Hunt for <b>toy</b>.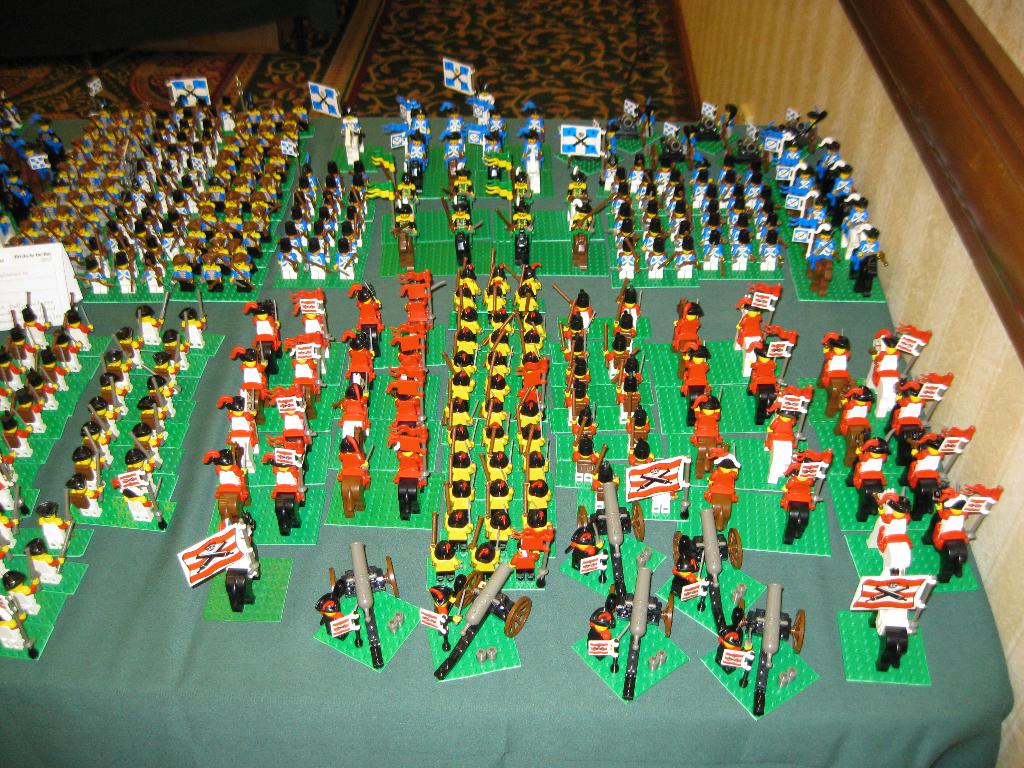
Hunted down at 36/490/74/552.
